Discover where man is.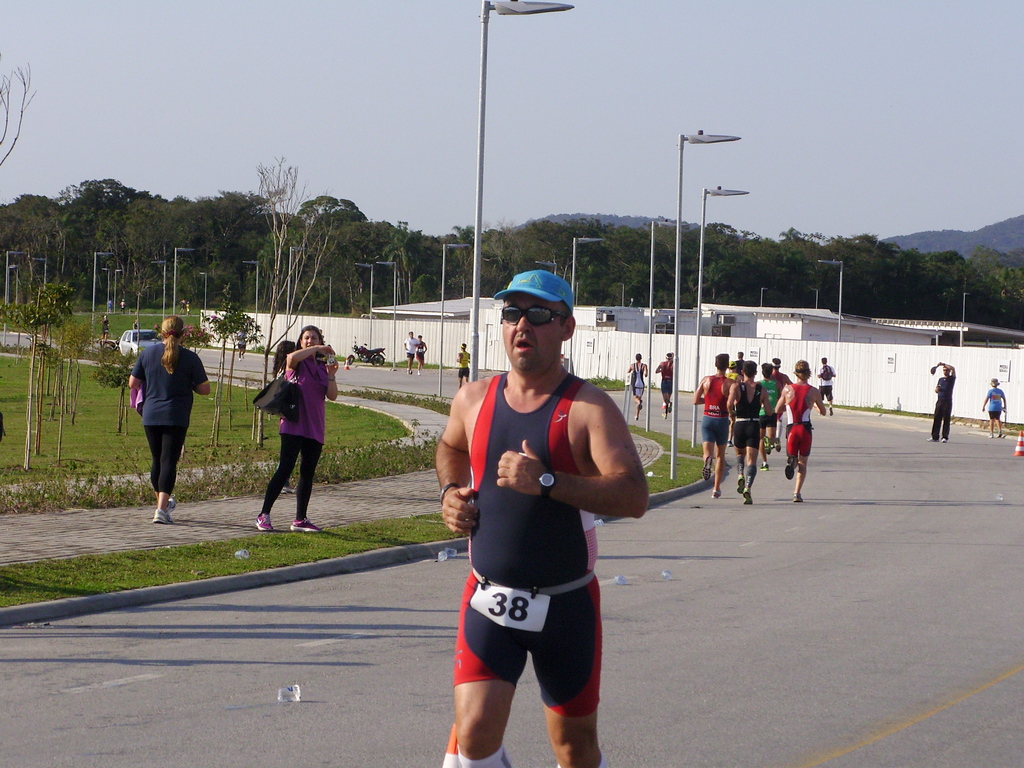
Discovered at 774,358,826,501.
